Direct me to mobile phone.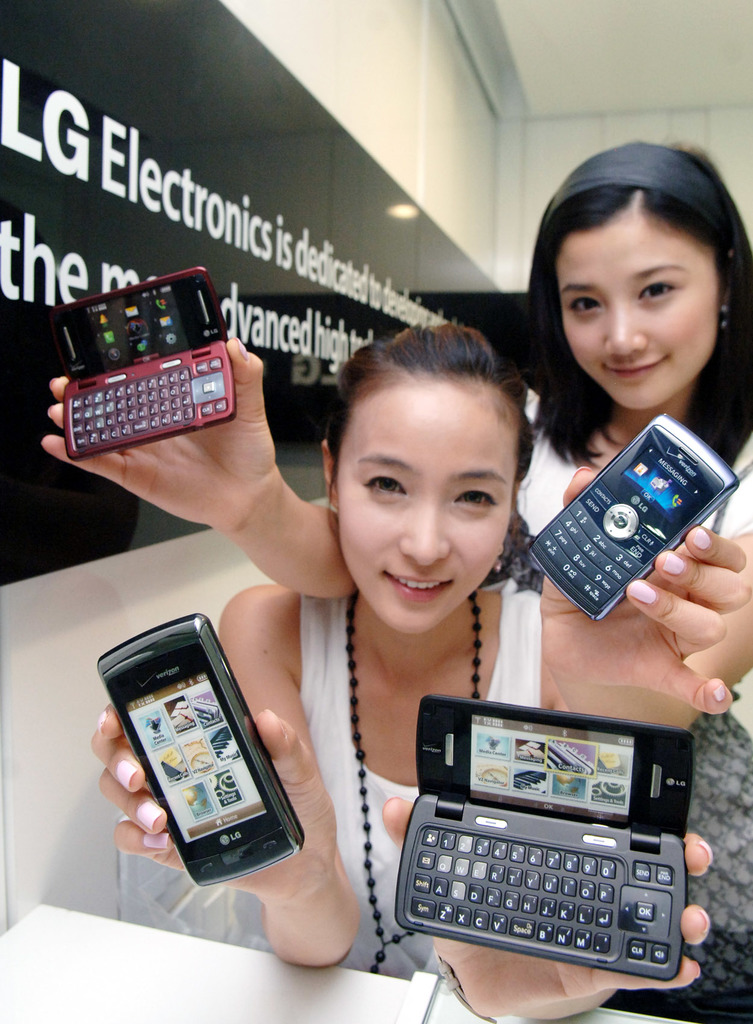
Direction: bbox=[386, 695, 687, 982].
